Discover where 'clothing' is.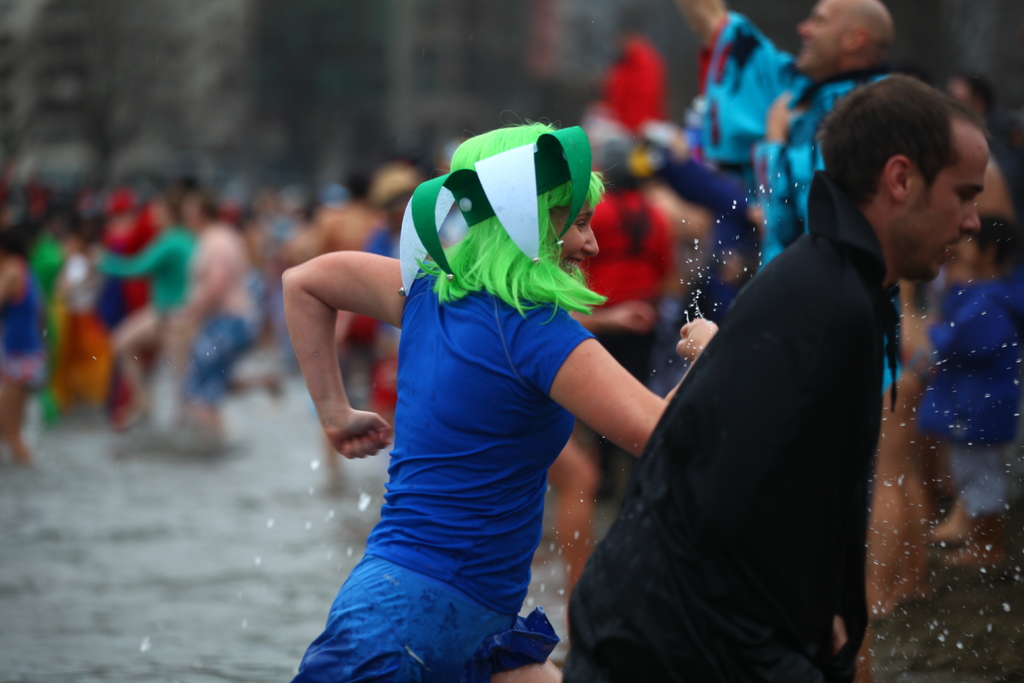
Discovered at select_region(292, 272, 598, 682).
